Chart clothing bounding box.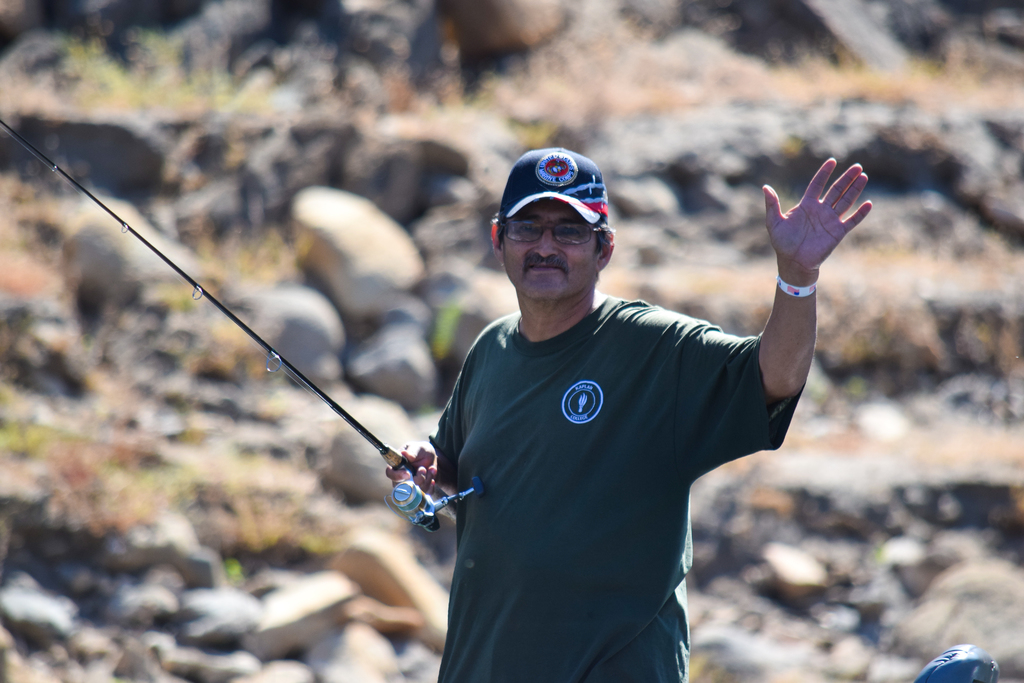
Charted: rect(429, 292, 810, 682).
